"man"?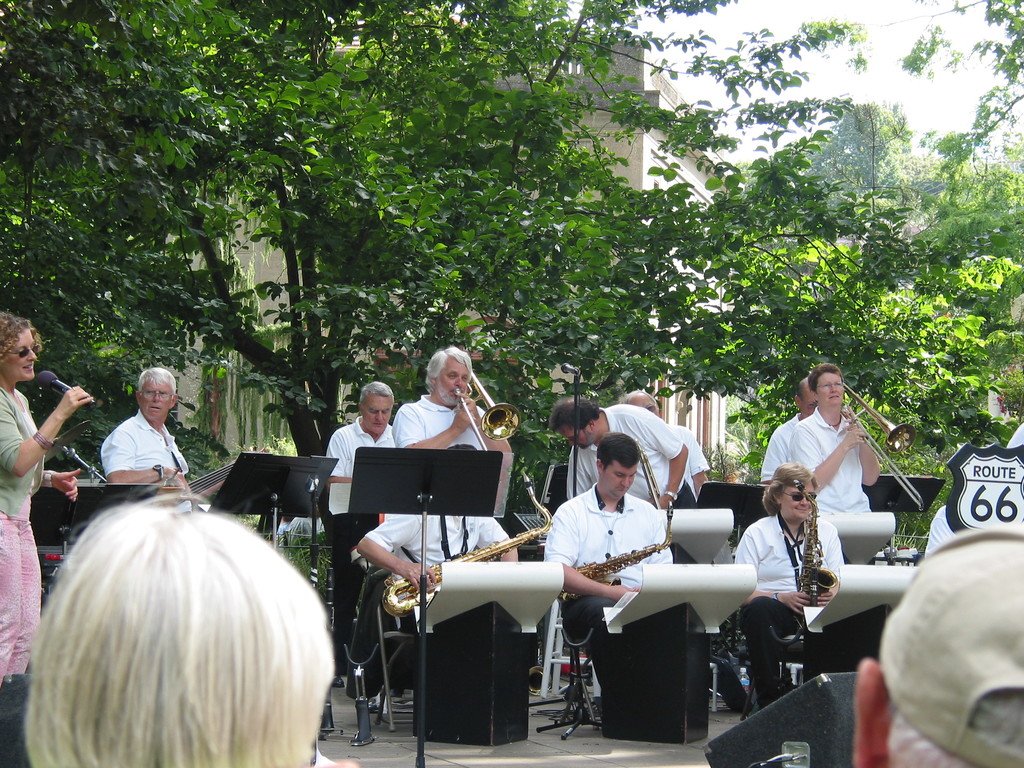
crop(387, 346, 513, 458)
